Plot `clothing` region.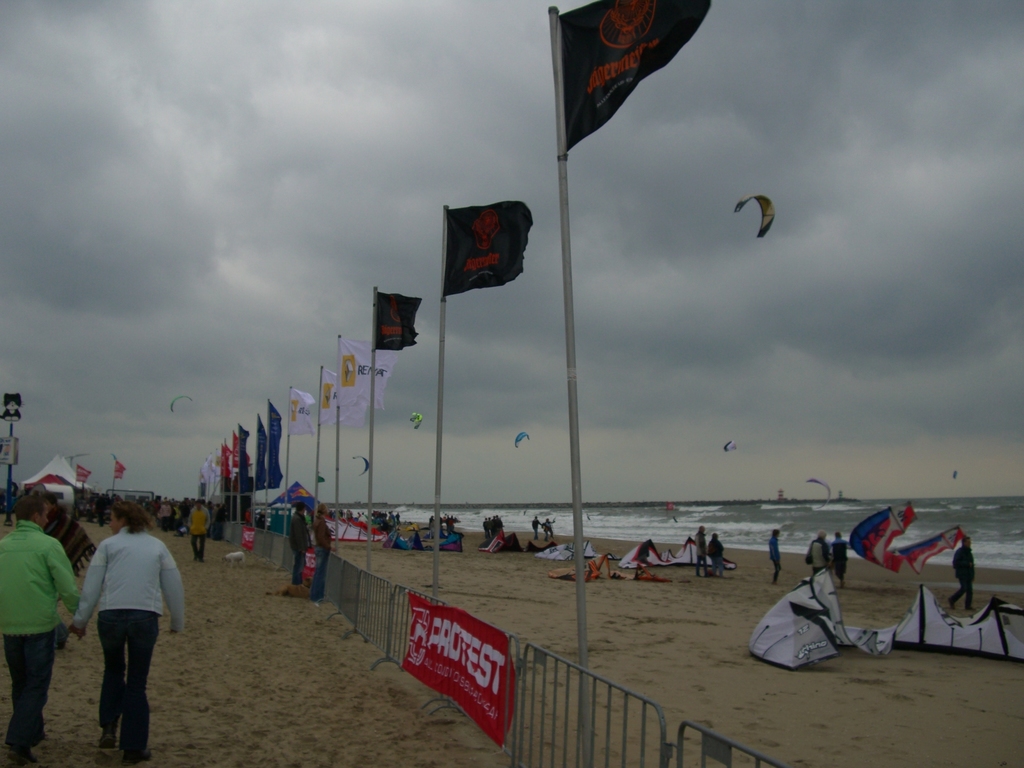
Plotted at box=[767, 532, 783, 587].
